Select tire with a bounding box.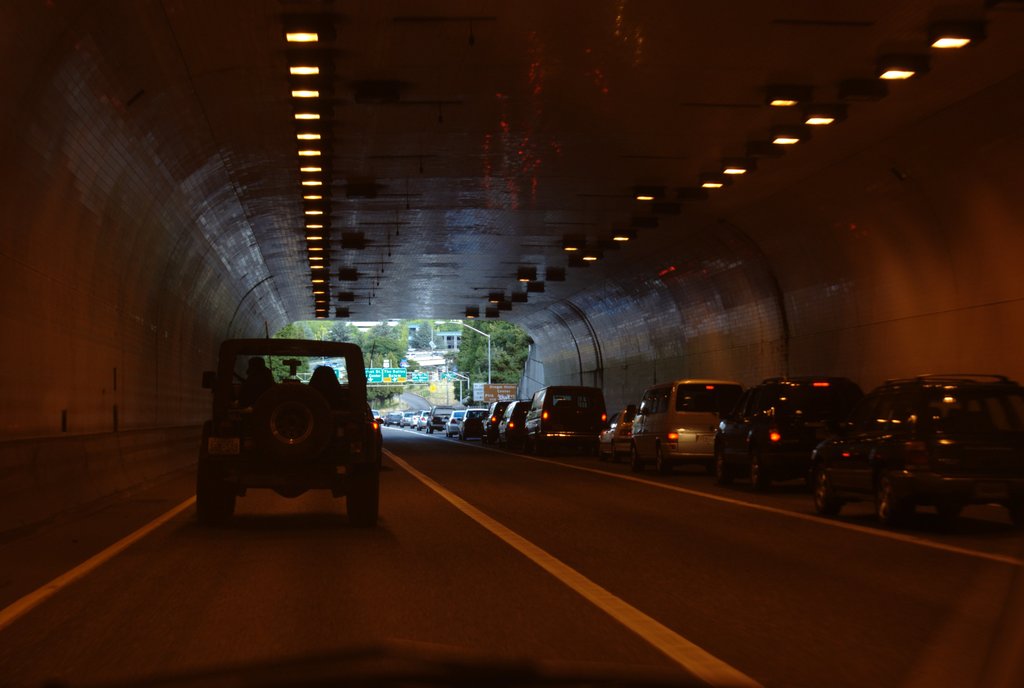
bbox=[631, 443, 641, 470].
